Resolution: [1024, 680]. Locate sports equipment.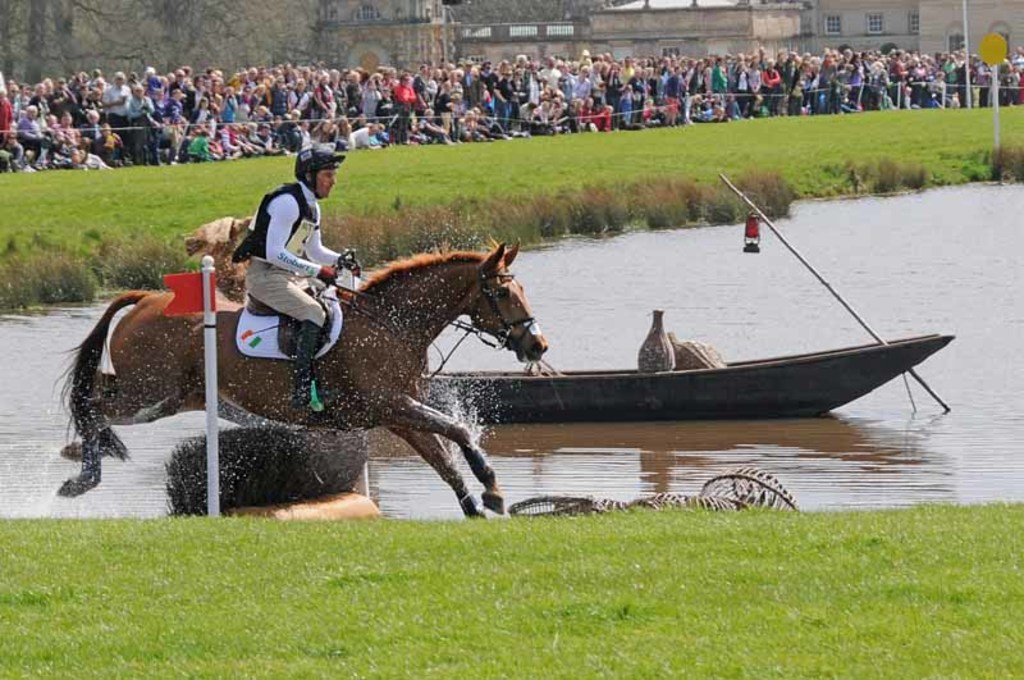
crop(294, 146, 346, 202).
